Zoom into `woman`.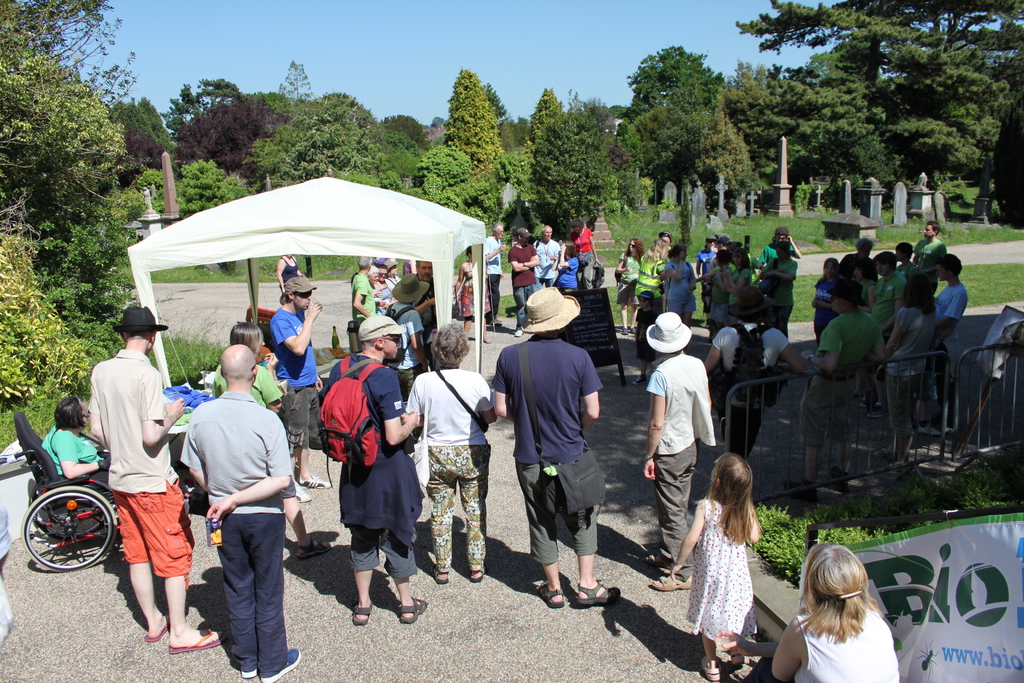
Zoom target: 758, 240, 798, 337.
